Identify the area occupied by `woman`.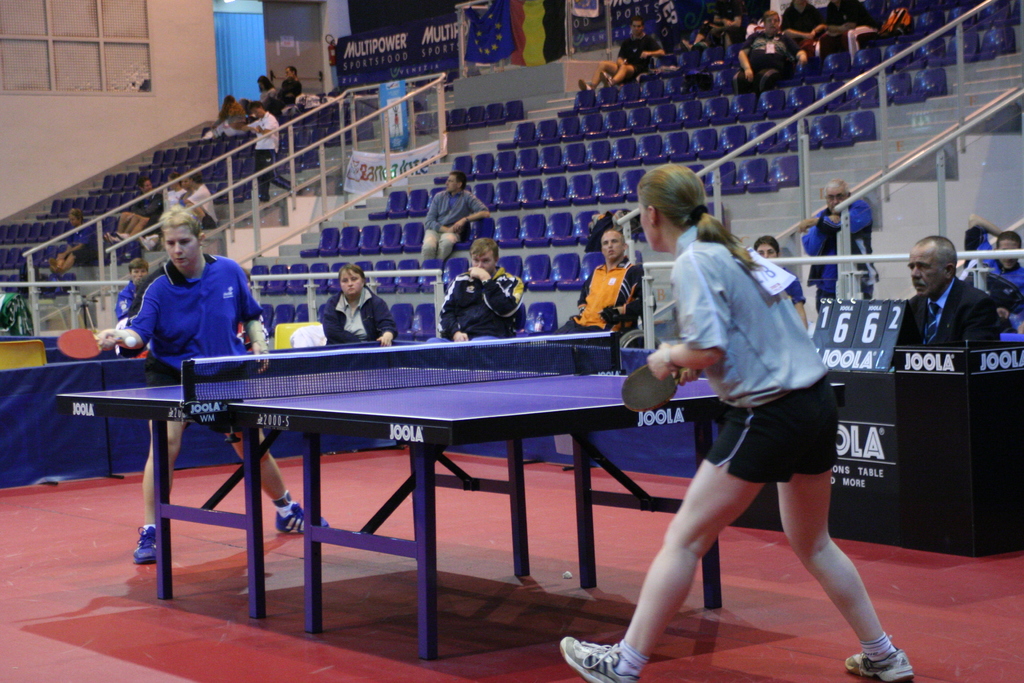
Area: 575,17,662,94.
